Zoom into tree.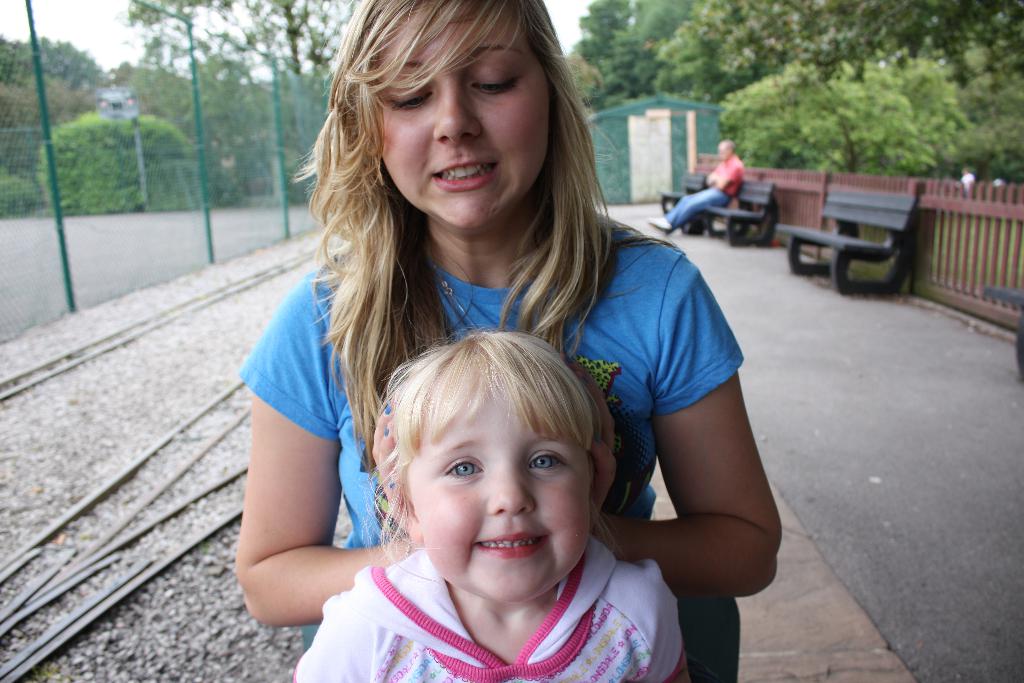
Zoom target: 563, 0, 668, 114.
